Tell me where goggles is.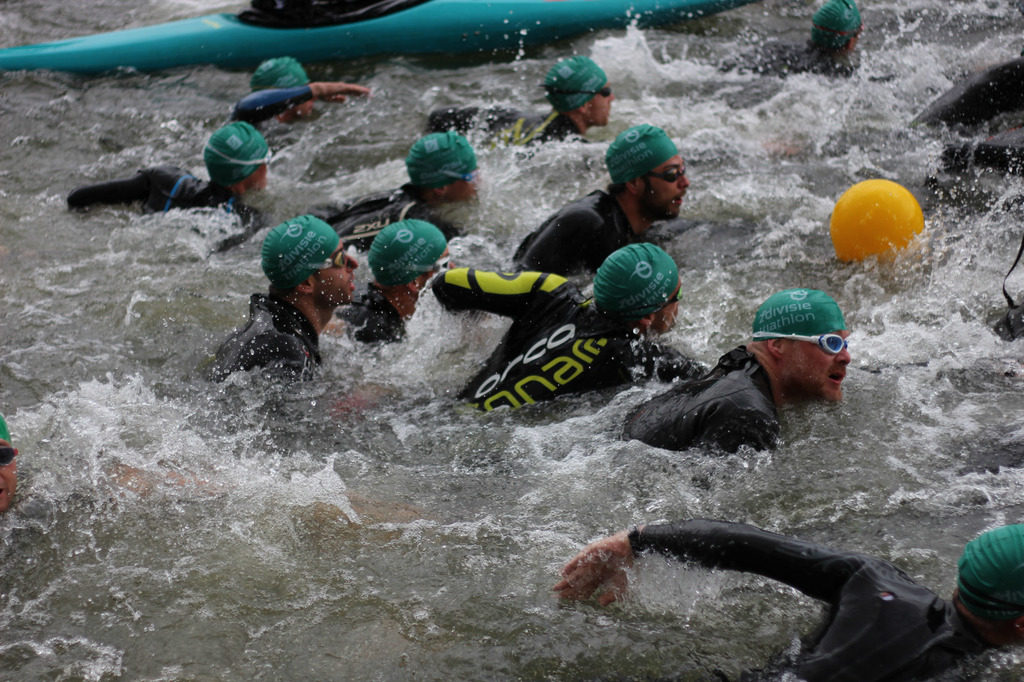
goggles is at left=446, top=166, right=484, bottom=191.
